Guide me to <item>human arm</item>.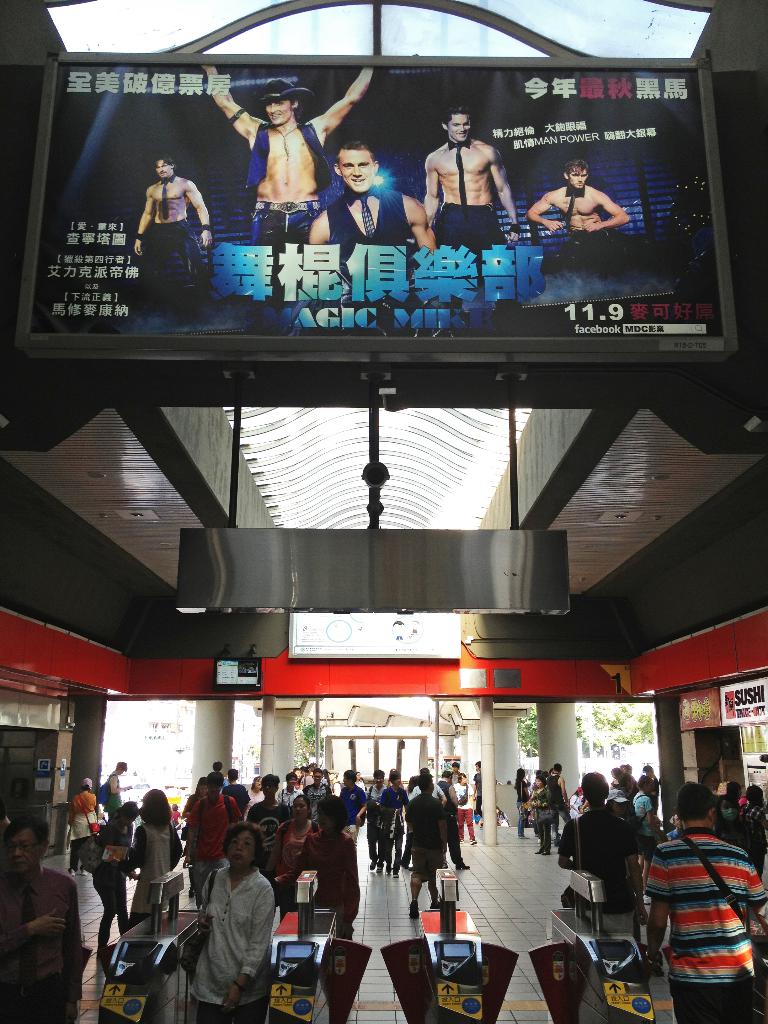
Guidance: 644 795 659 826.
